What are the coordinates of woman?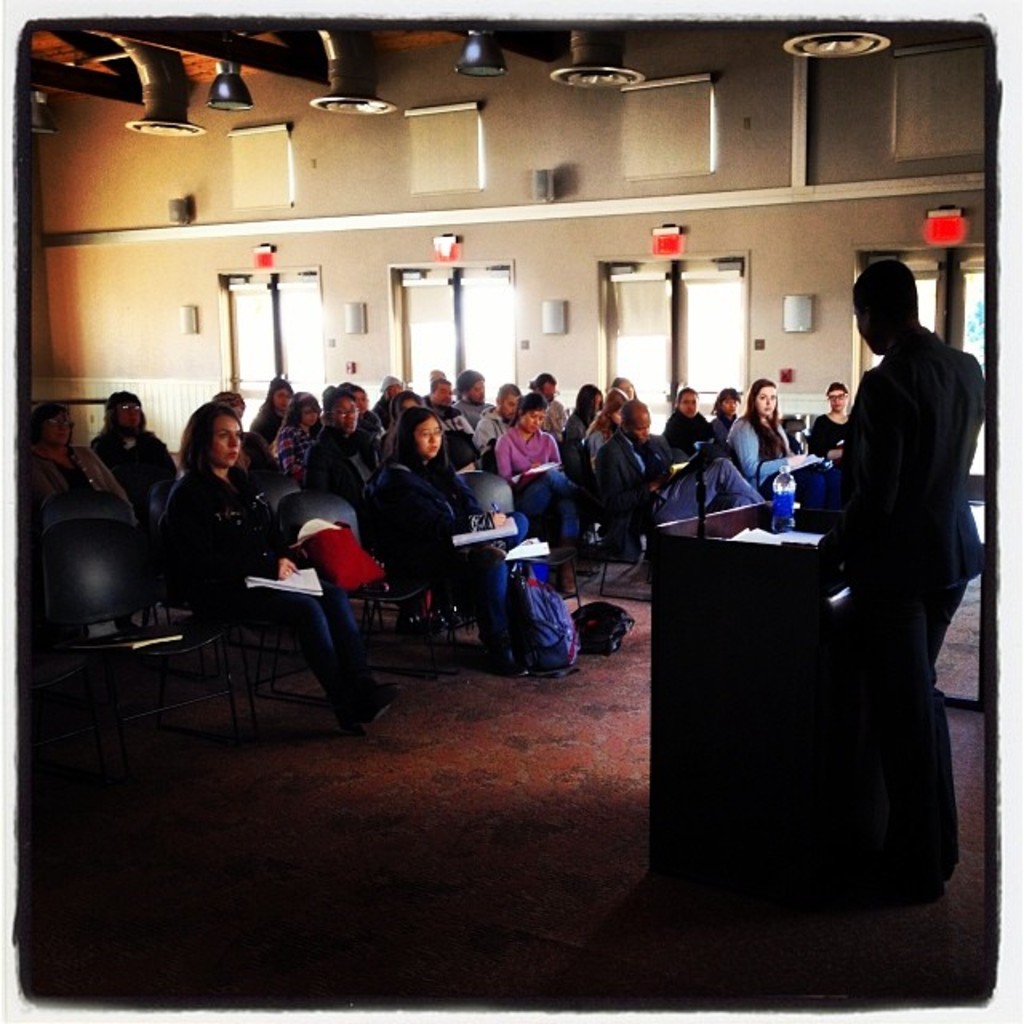
Rect(582, 387, 634, 467).
